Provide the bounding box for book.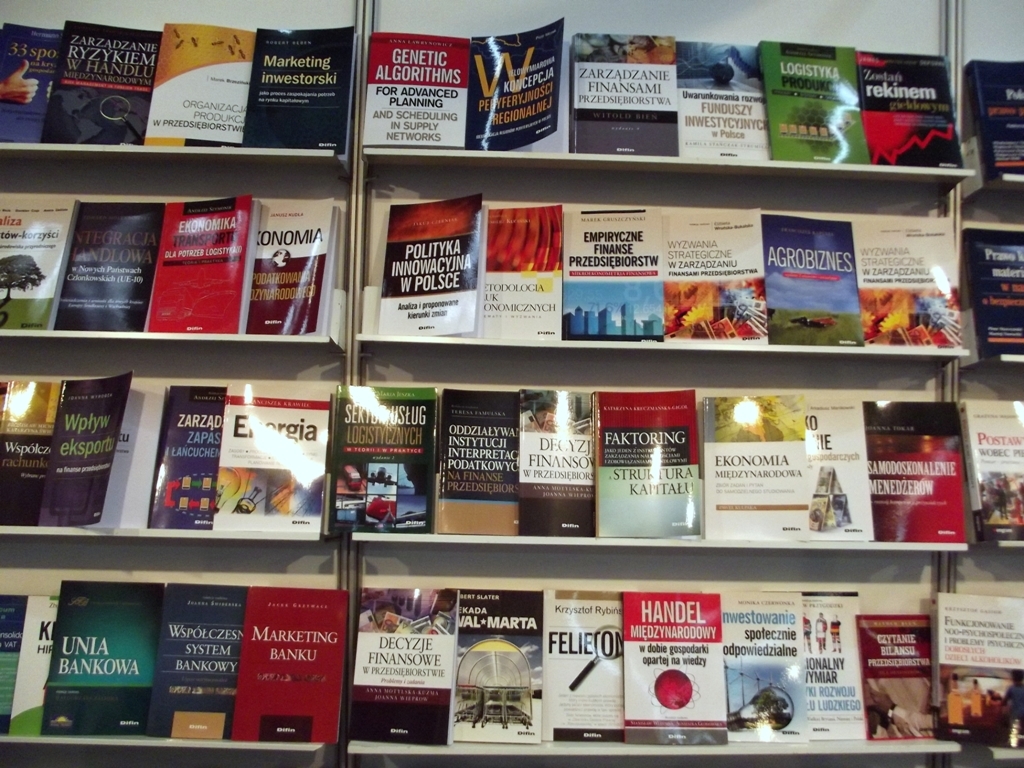
859:397:960:542.
